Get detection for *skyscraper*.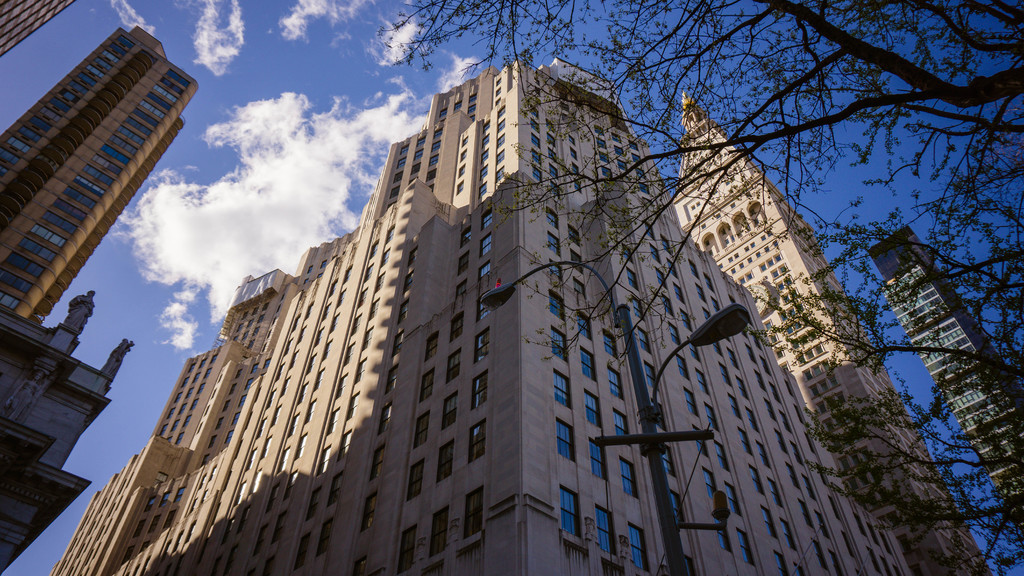
Detection: 97,62,868,573.
